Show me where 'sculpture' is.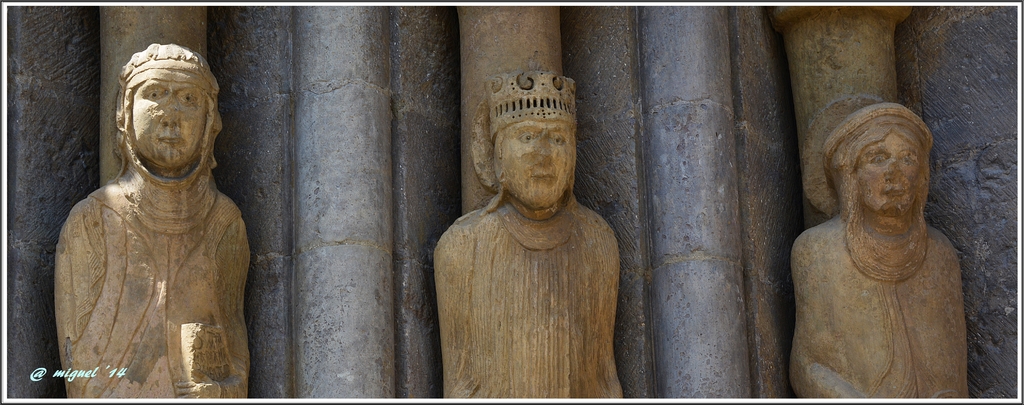
'sculpture' is at l=52, t=49, r=259, b=404.
